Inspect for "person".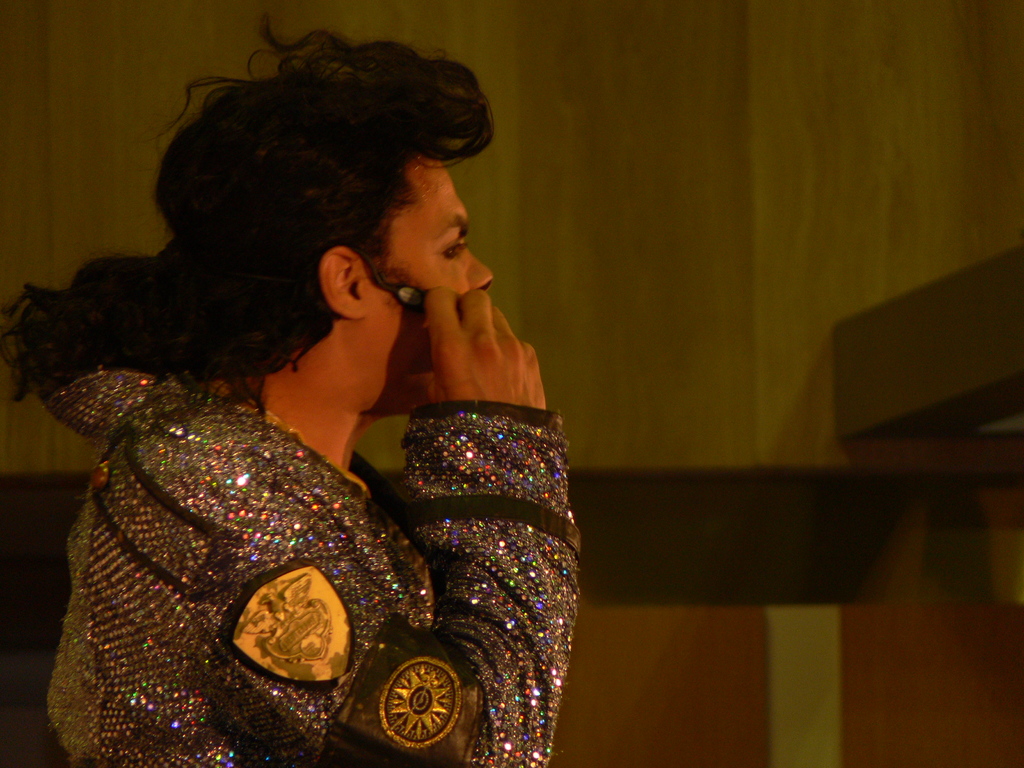
Inspection: select_region(56, 48, 579, 767).
